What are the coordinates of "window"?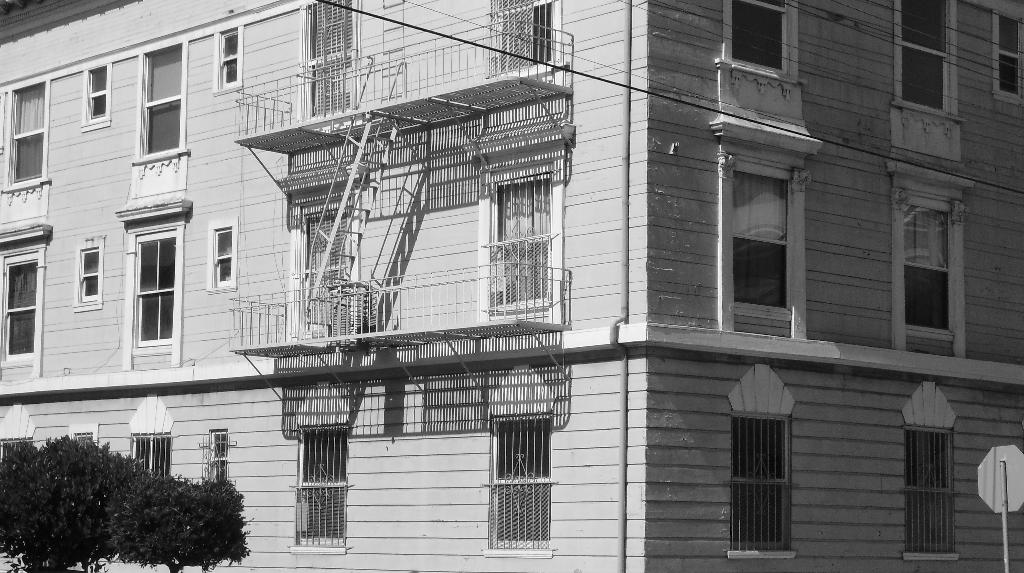
bbox(0, 433, 34, 459).
